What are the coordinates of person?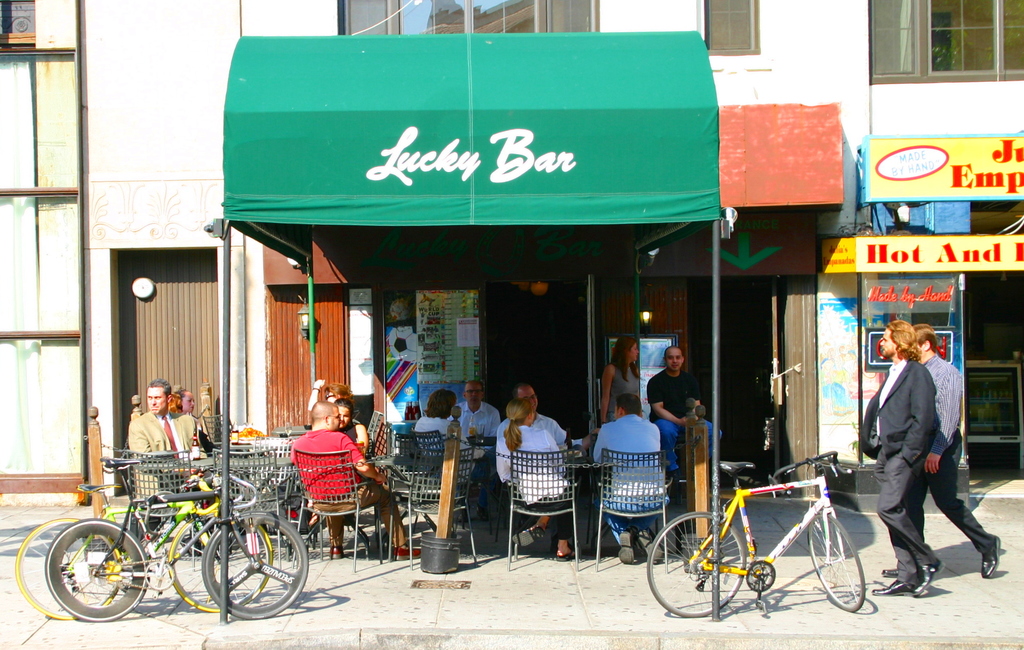
175,388,231,456.
